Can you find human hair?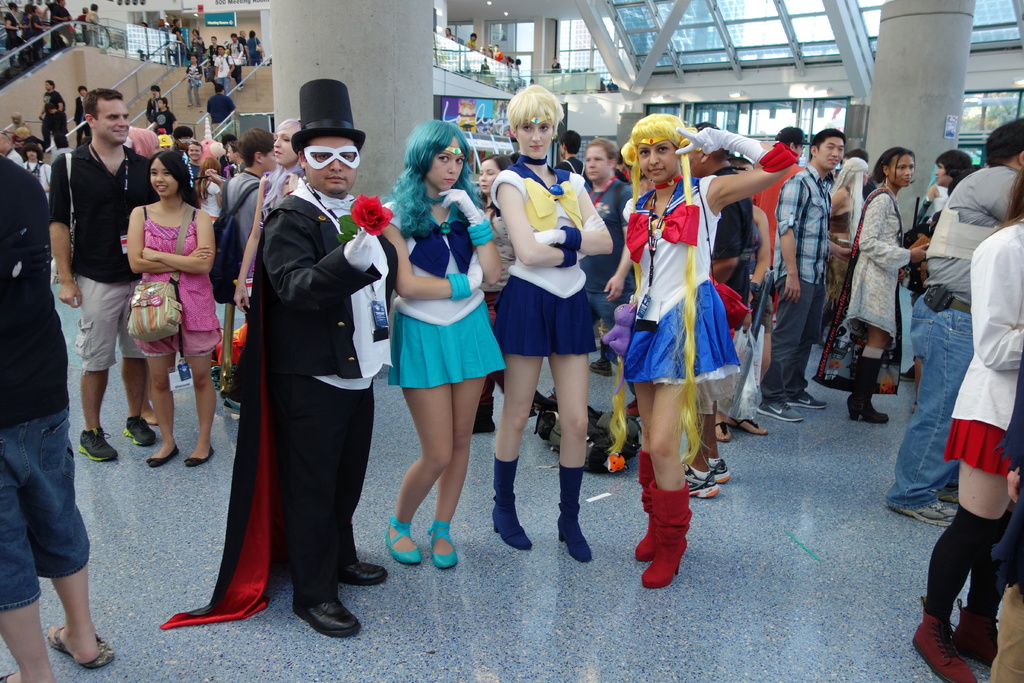
Yes, bounding box: (867, 146, 915, 184).
